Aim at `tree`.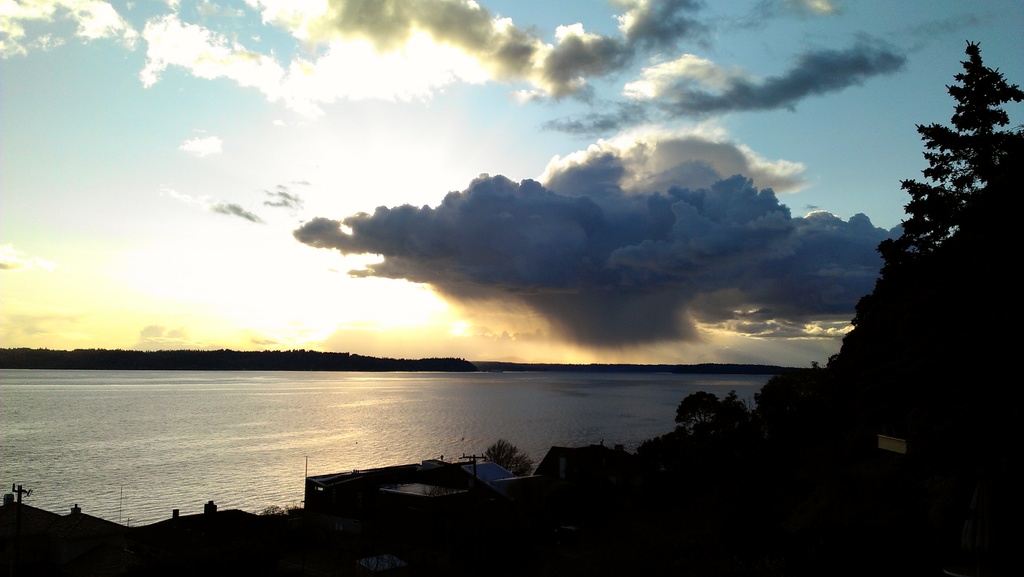
Aimed at x1=479 y1=439 x2=531 y2=468.
